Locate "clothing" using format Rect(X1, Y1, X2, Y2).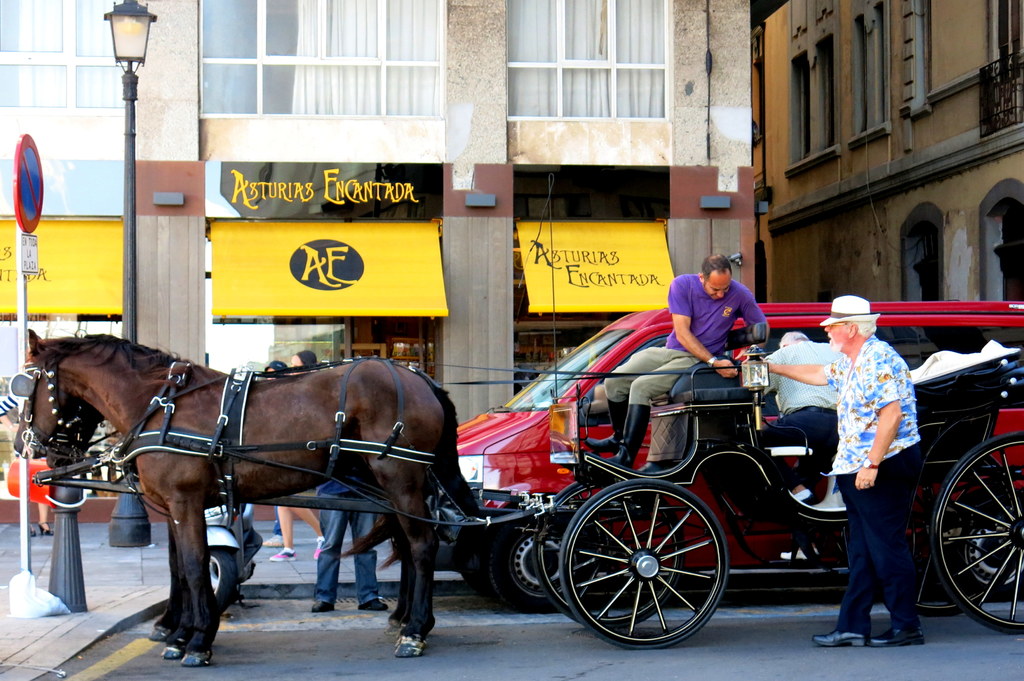
Rect(604, 272, 767, 412).
